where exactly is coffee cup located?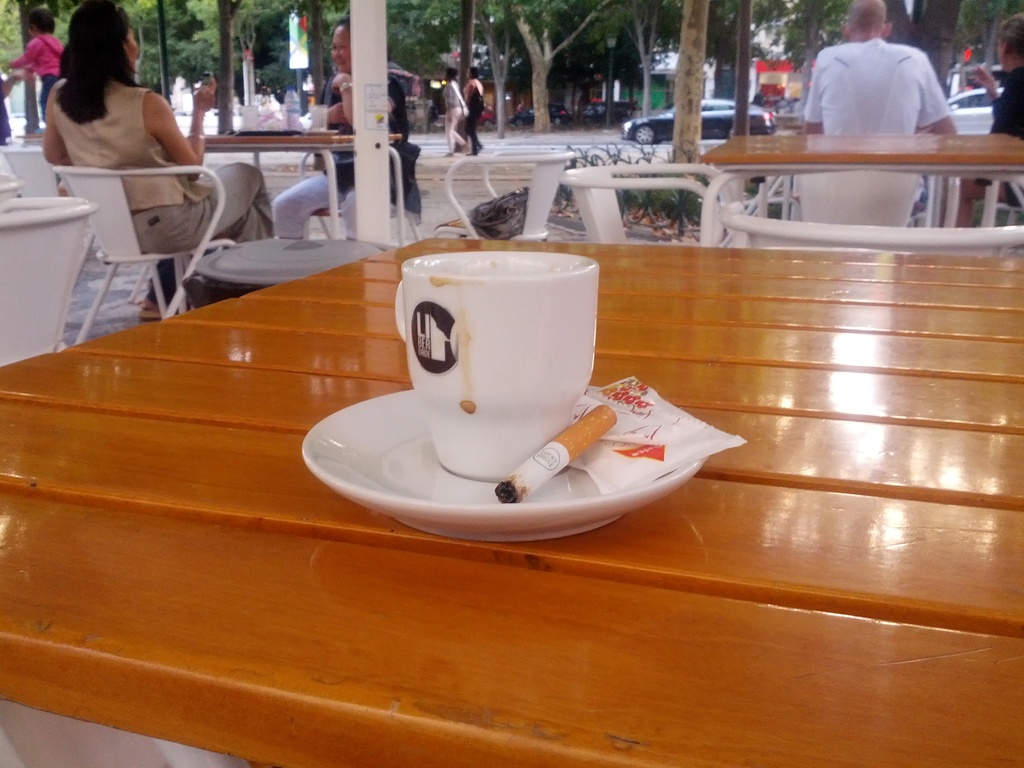
Its bounding box is bbox(392, 246, 602, 481).
